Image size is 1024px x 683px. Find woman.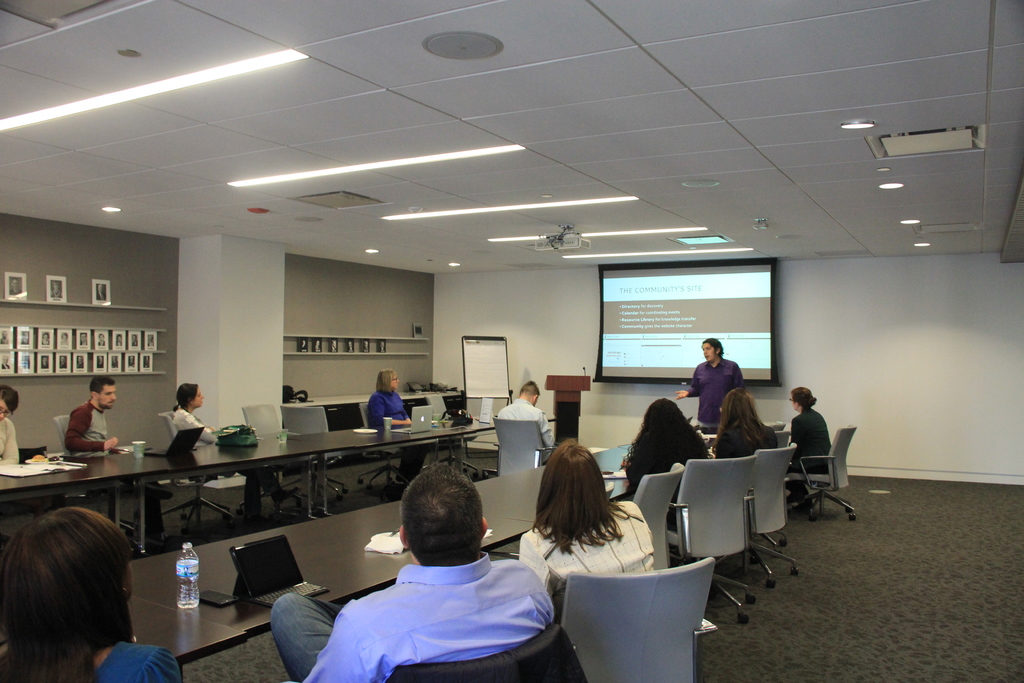
[left=616, top=399, right=709, bottom=566].
